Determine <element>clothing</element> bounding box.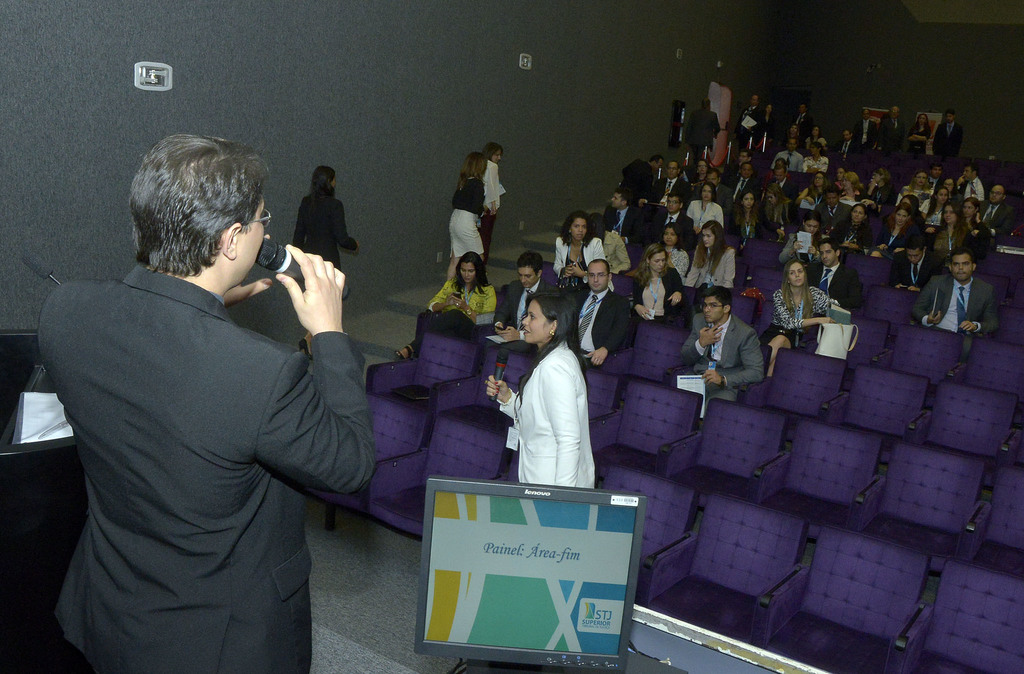
Determined: box=[594, 230, 631, 280].
